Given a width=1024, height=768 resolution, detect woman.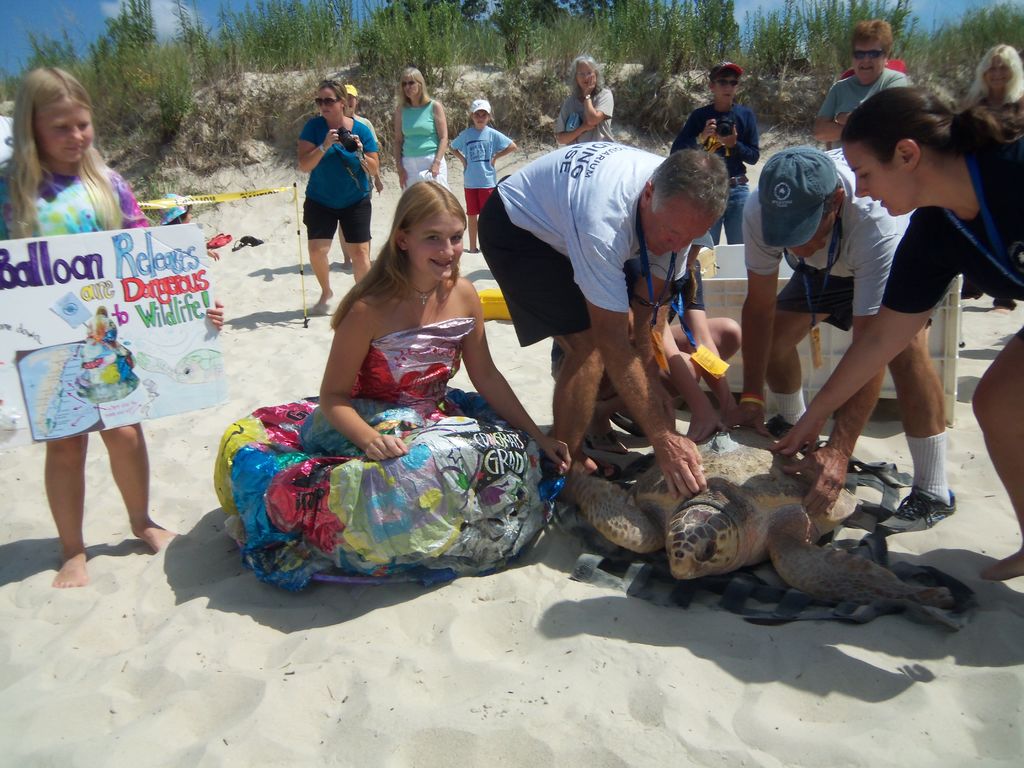
965 40 1023 310.
